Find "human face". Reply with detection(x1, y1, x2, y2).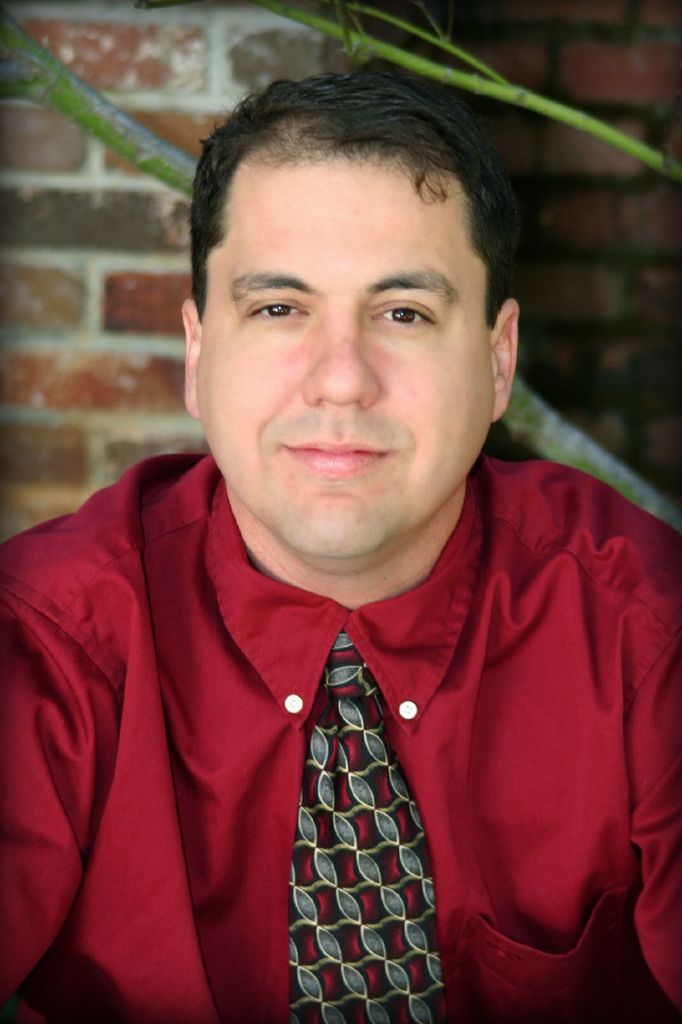
detection(196, 162, 496, 559).
